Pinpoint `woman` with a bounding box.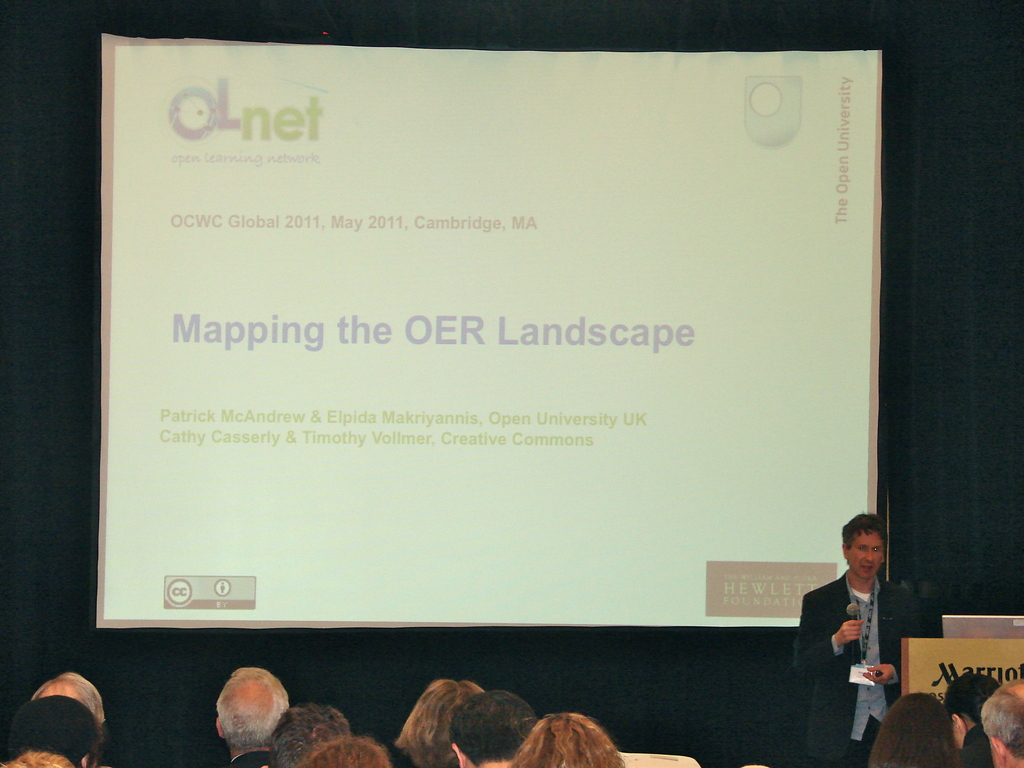
x1=383, y1=676, x2=482, y2=767.
